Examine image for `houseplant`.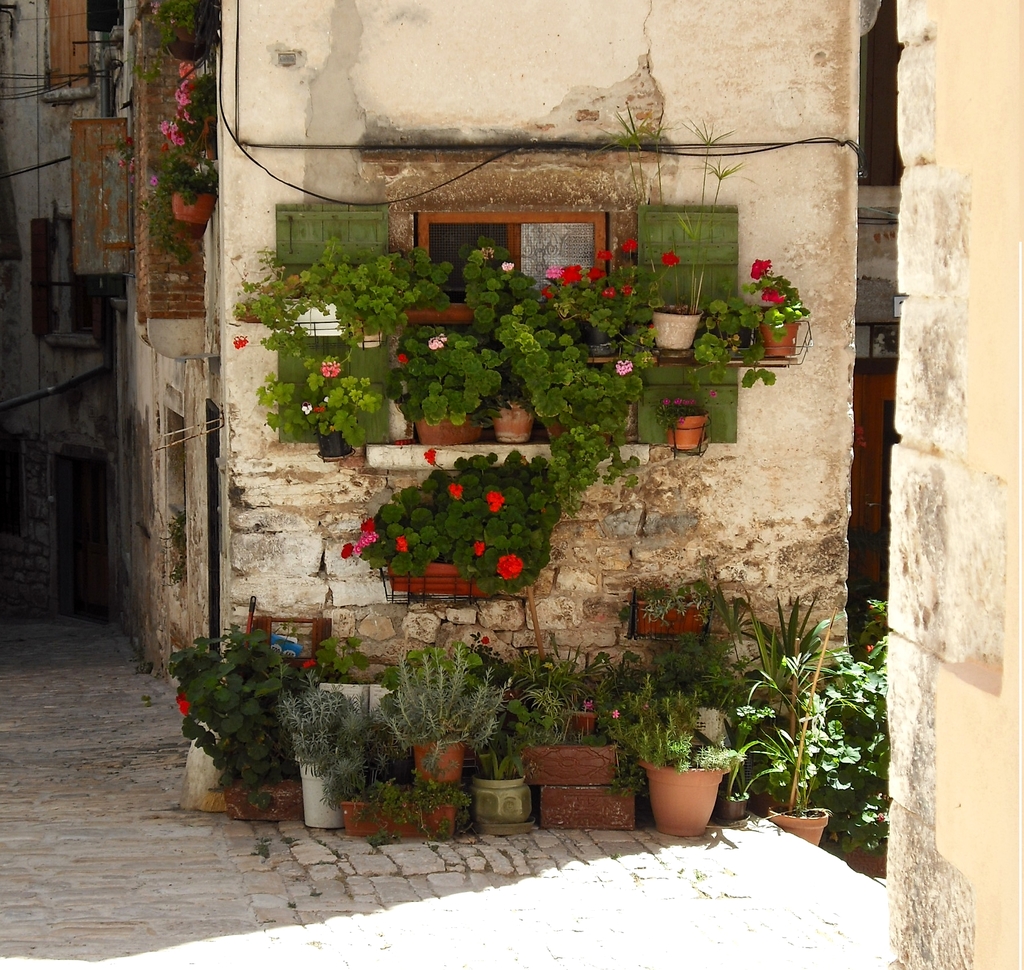
Examination result: 276:671:347:834.
